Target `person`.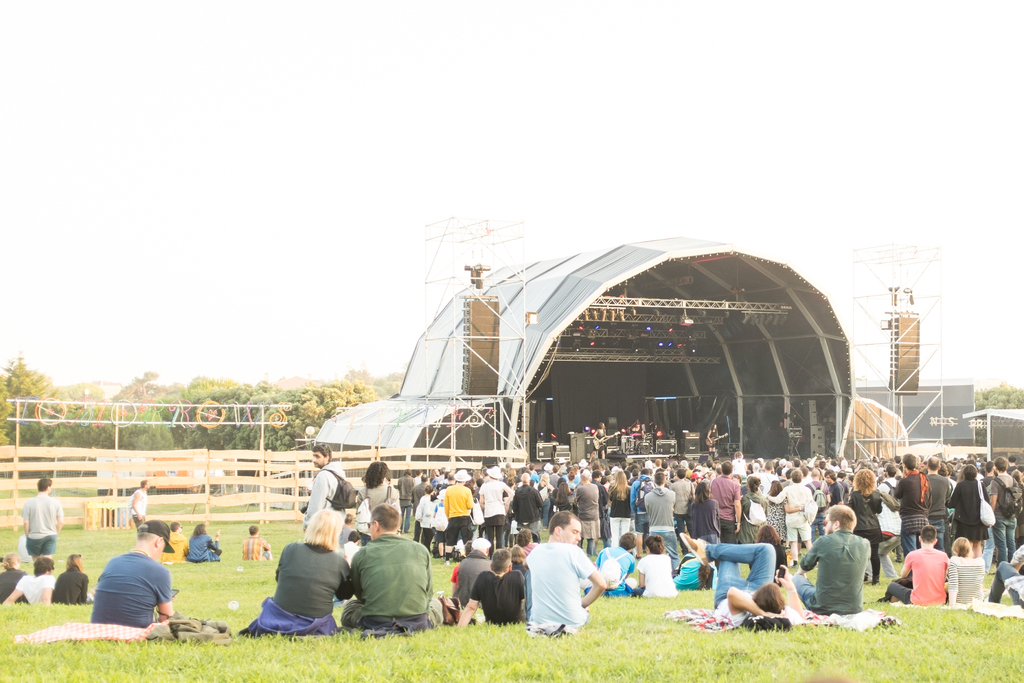
Target region: (0,553,35,604).
